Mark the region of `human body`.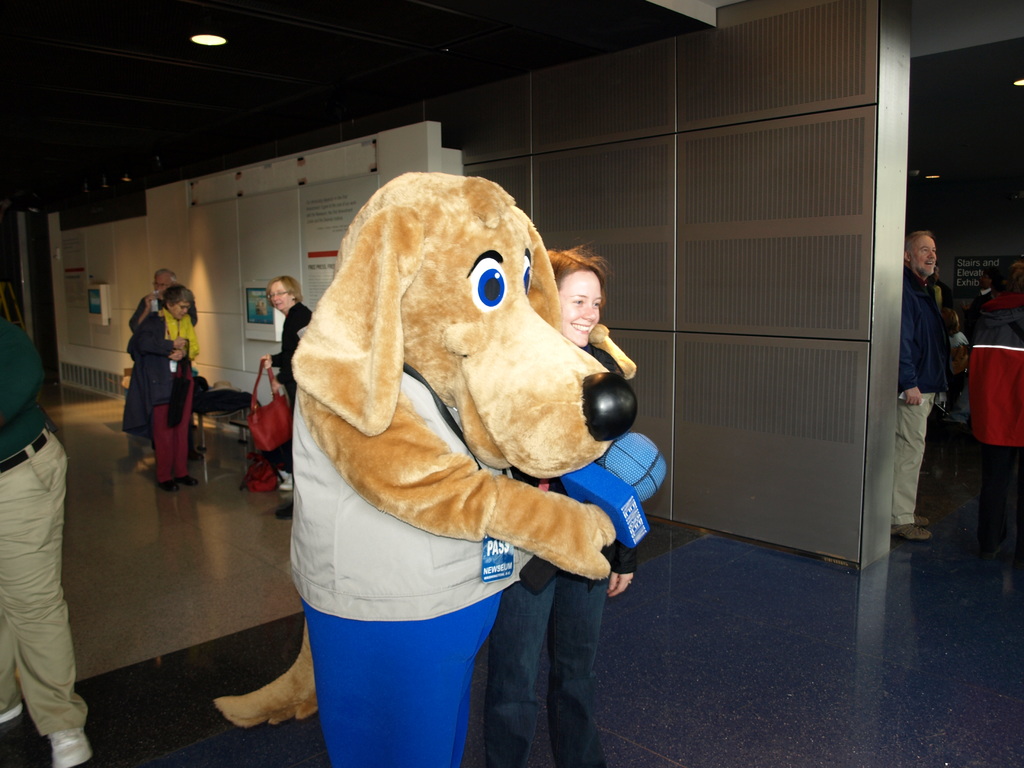
Region: pyautogui.locateOnScreen(469, 344, 630, 767).
